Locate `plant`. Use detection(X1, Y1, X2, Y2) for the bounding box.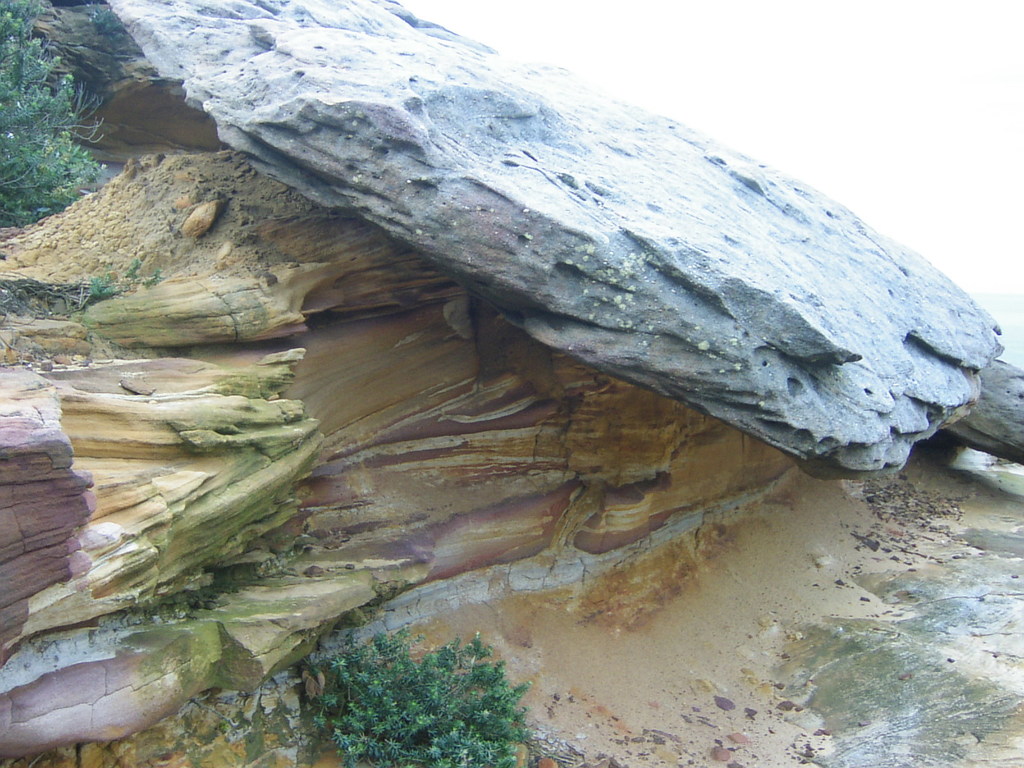
detection(128, 254, 143, 282).
